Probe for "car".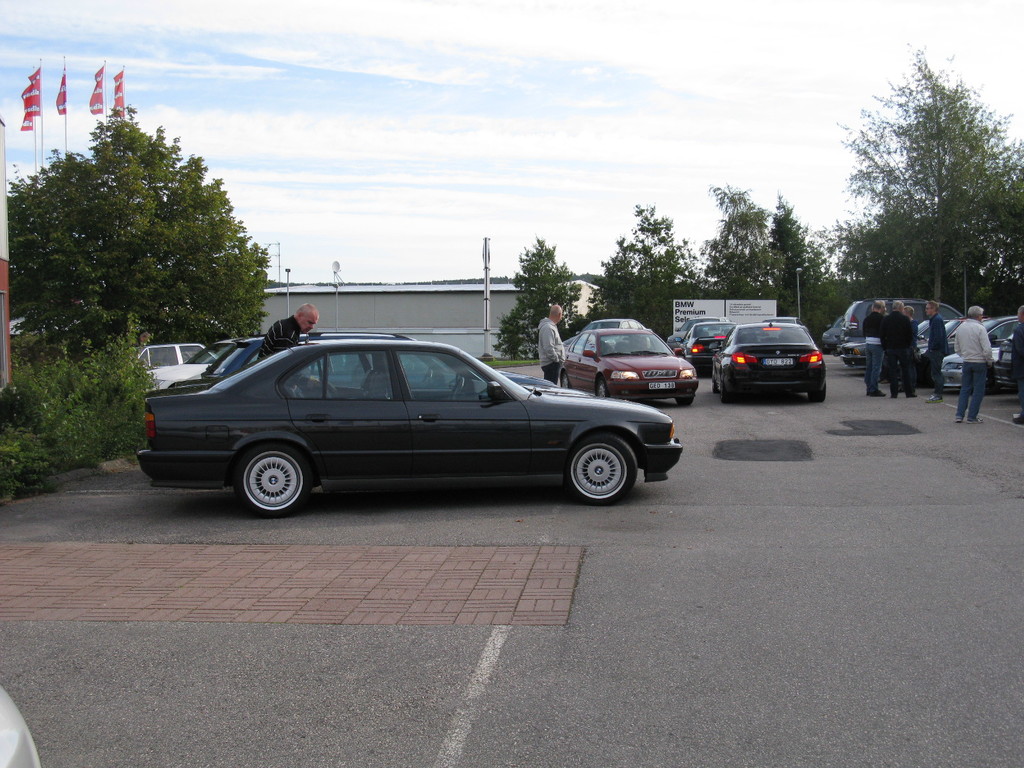
Probe result: rect(899, 319, 966, 362).
